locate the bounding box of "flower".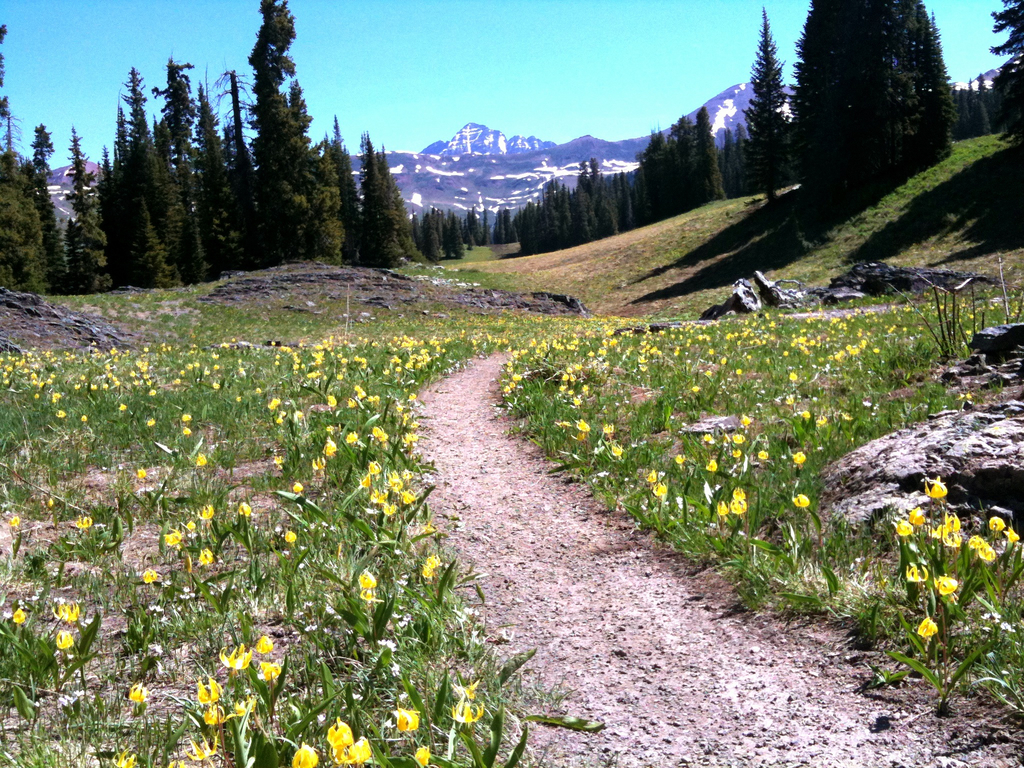
Bounding box: [943, 529, 966, 553].
